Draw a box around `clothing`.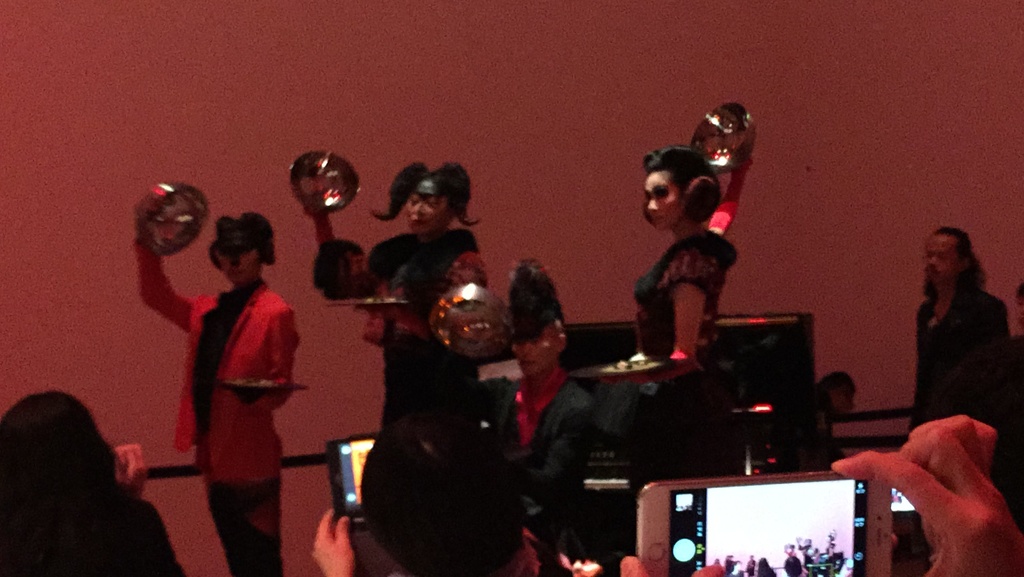
(left=360, top=231, right=484, bottom=576).
